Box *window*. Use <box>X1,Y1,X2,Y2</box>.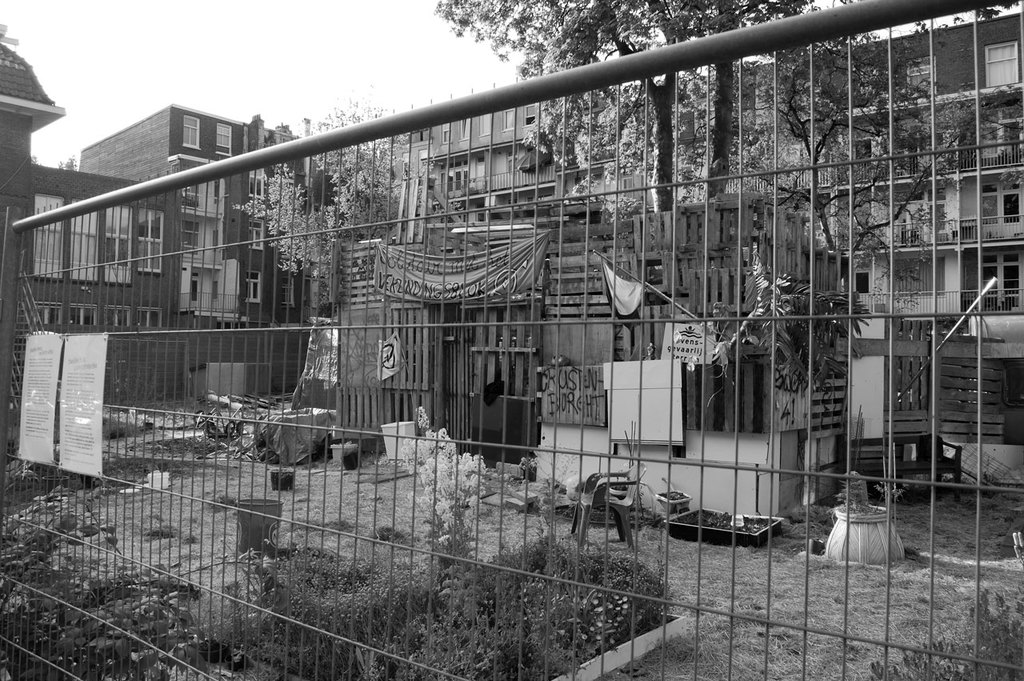
<box>31,196,66,282</box>.
